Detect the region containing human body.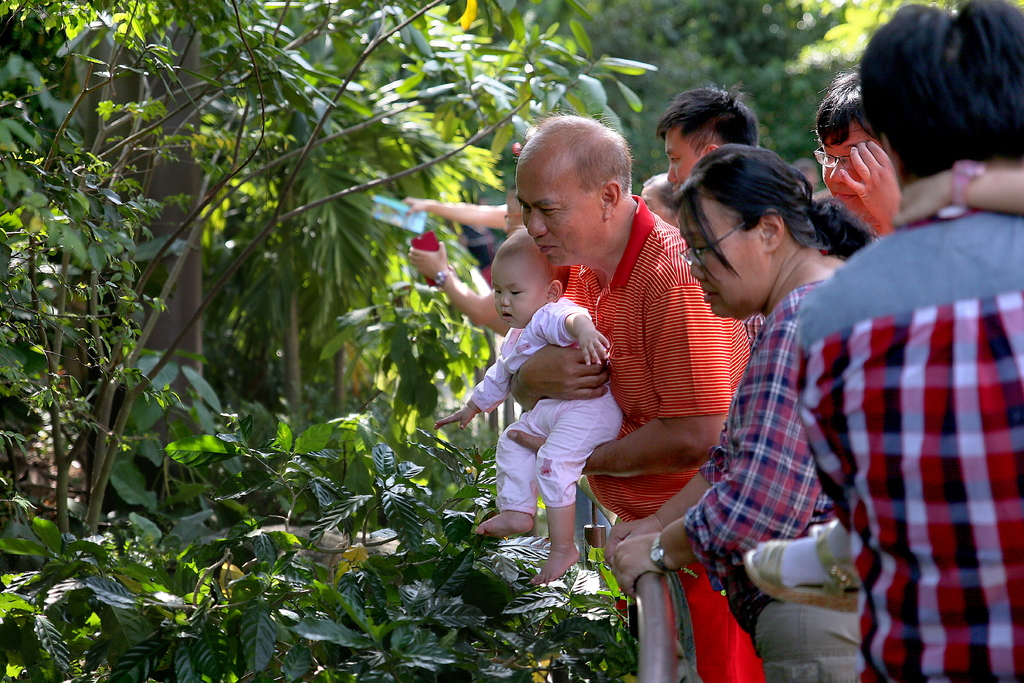
<bbox>604, 255, 867, 682</bbox>.
